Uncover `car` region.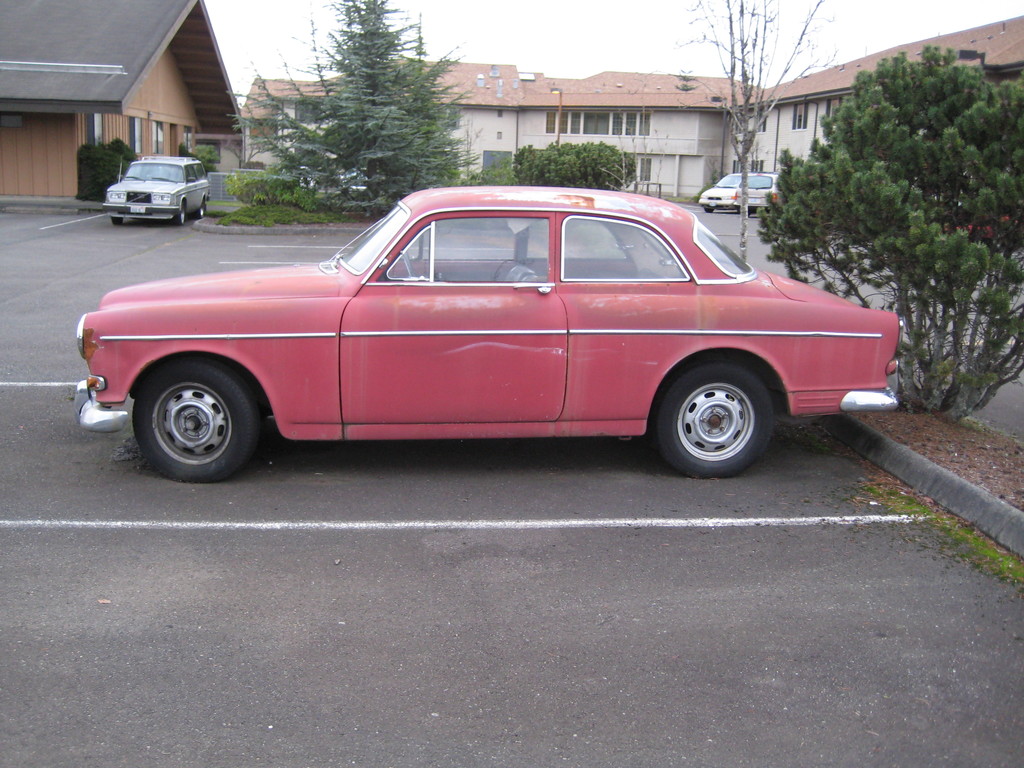
Uncovered: bbox=(75, 183, 906, 483).
